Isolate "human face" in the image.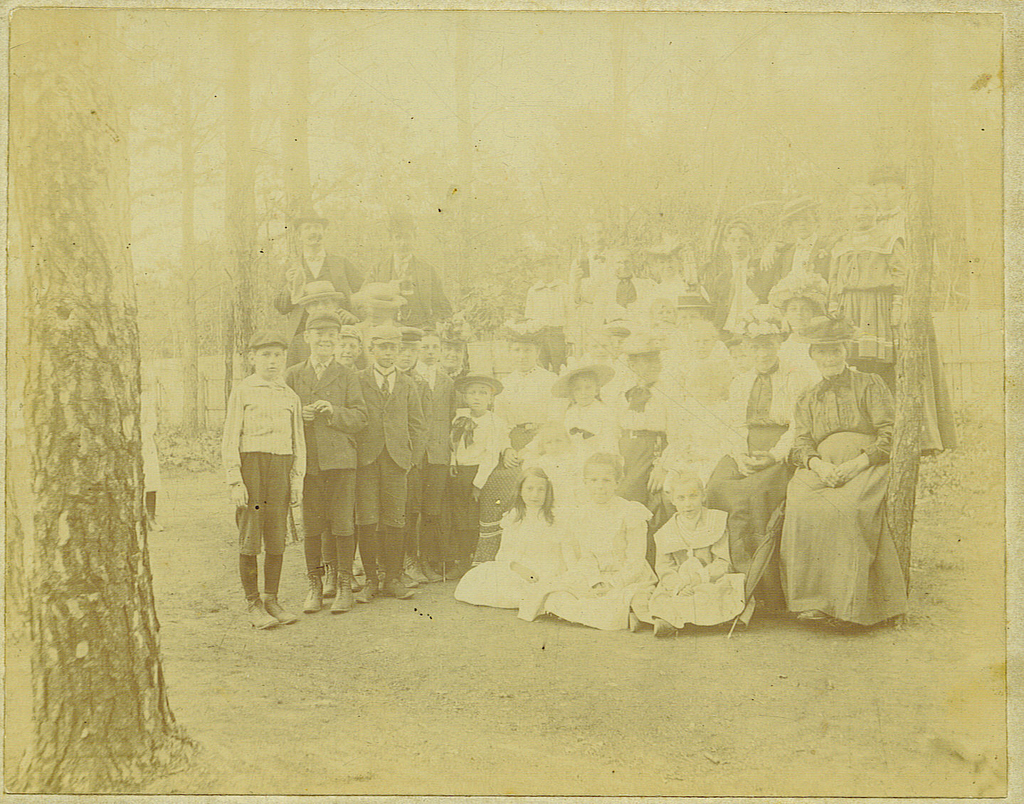
Isolated region: crop(303, 294, 337, 314).
